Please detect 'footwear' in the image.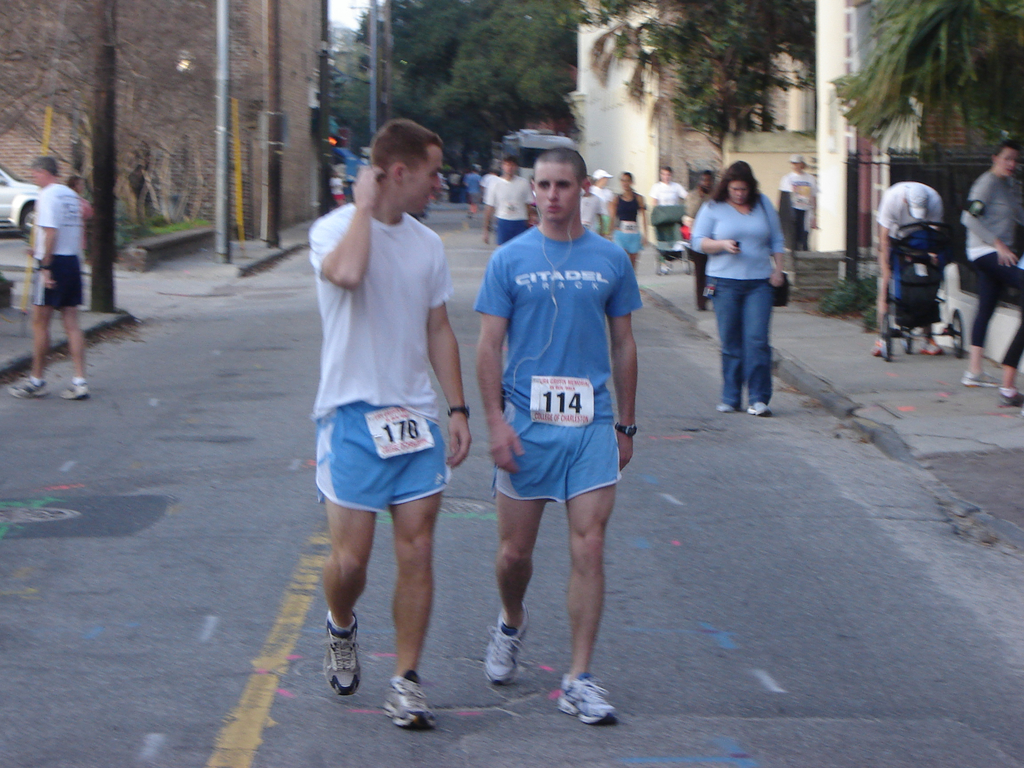
left=382, top=671, right=436, bottom=739.
